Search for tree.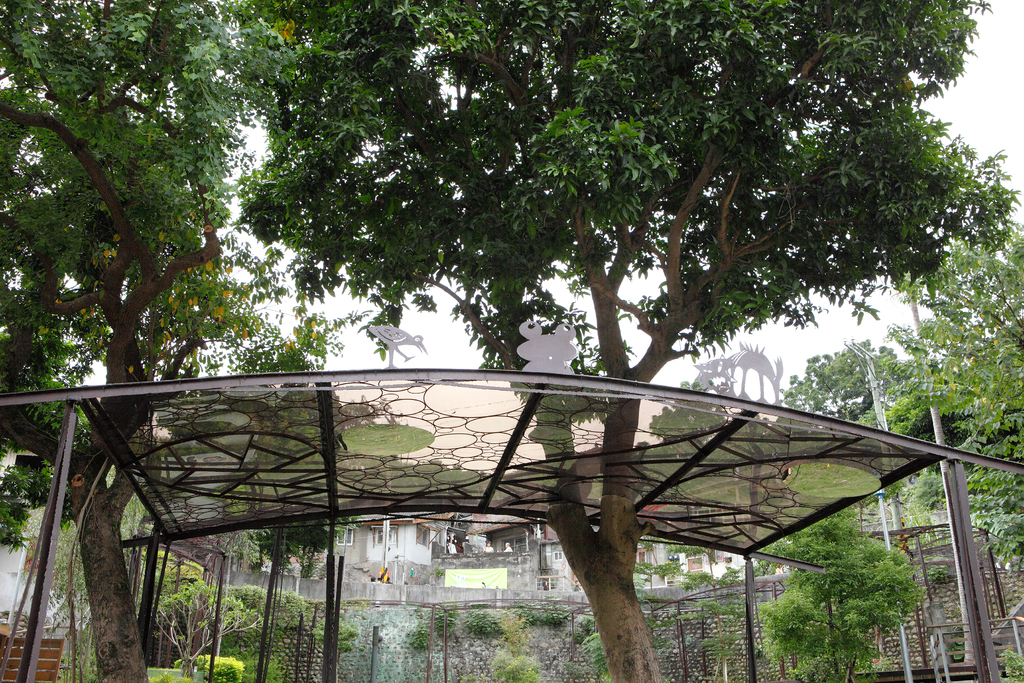
Found at locate(771, 526, 950, 658).
